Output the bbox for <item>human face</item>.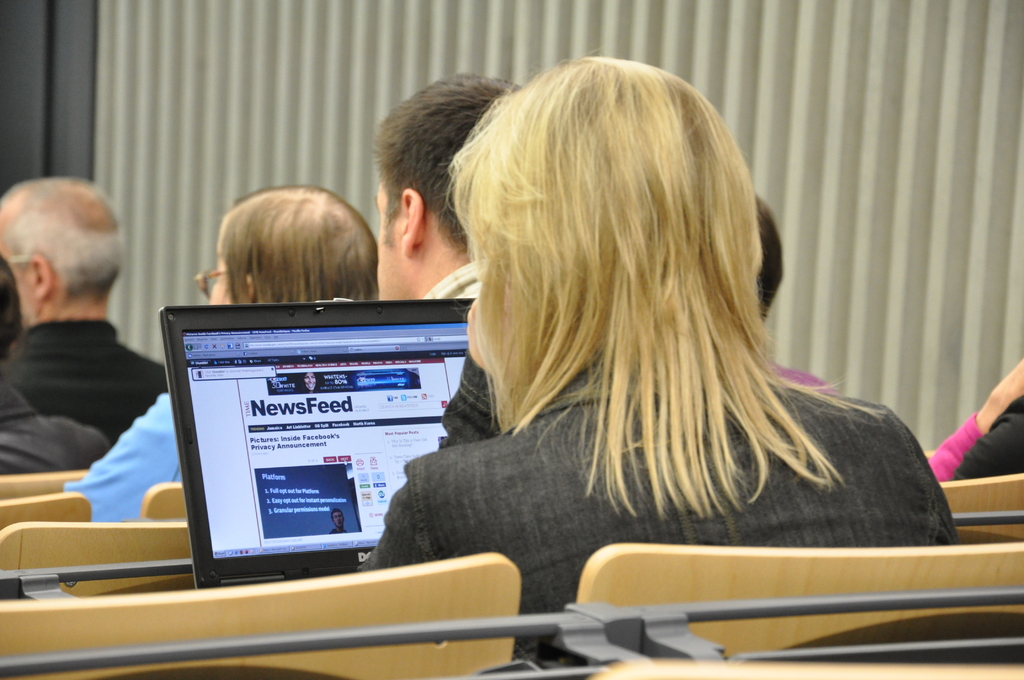
365/182/407/307.
